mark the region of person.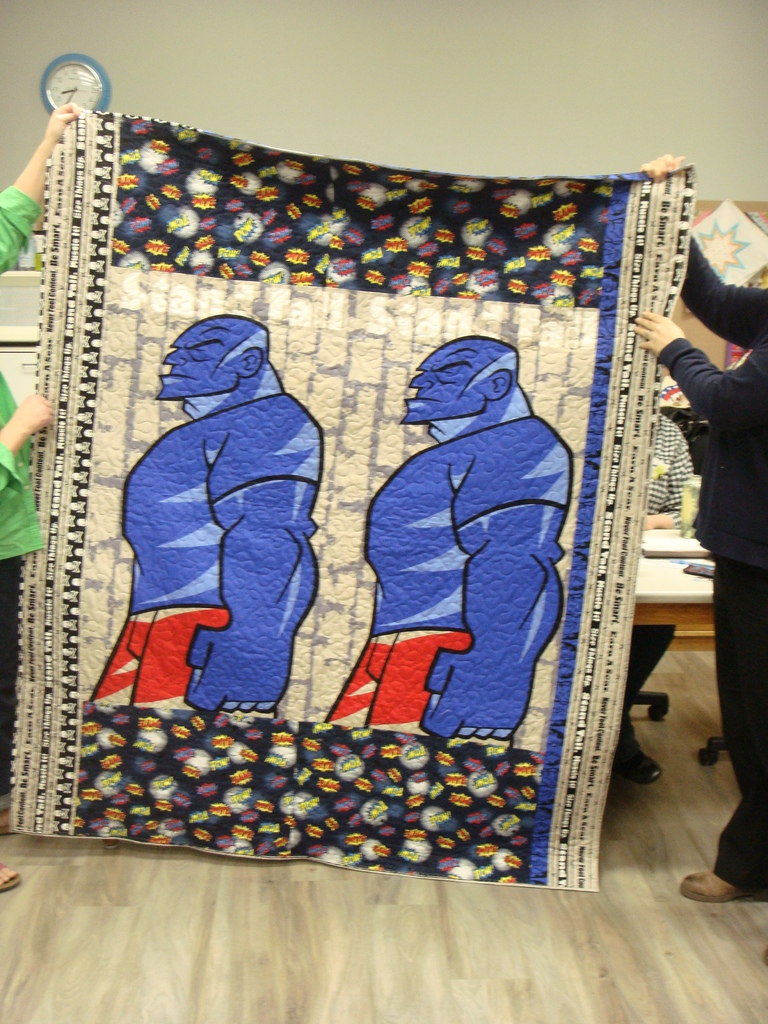
Region: BBox(322, 331, 576, 744).
